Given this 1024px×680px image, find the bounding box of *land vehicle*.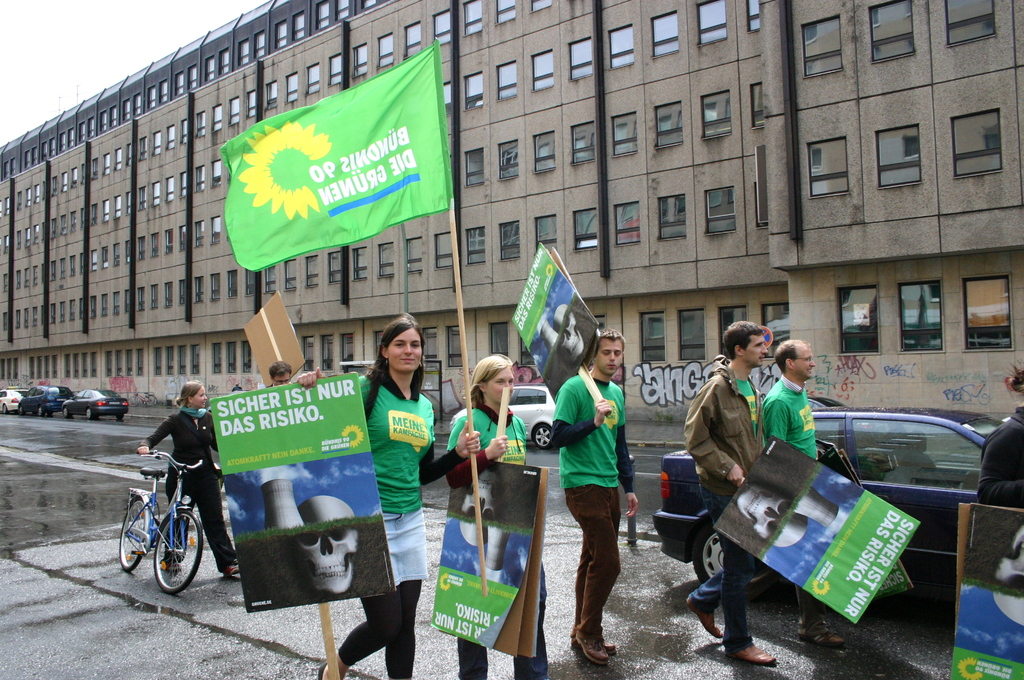
box=[129, 393, 159, 409].
